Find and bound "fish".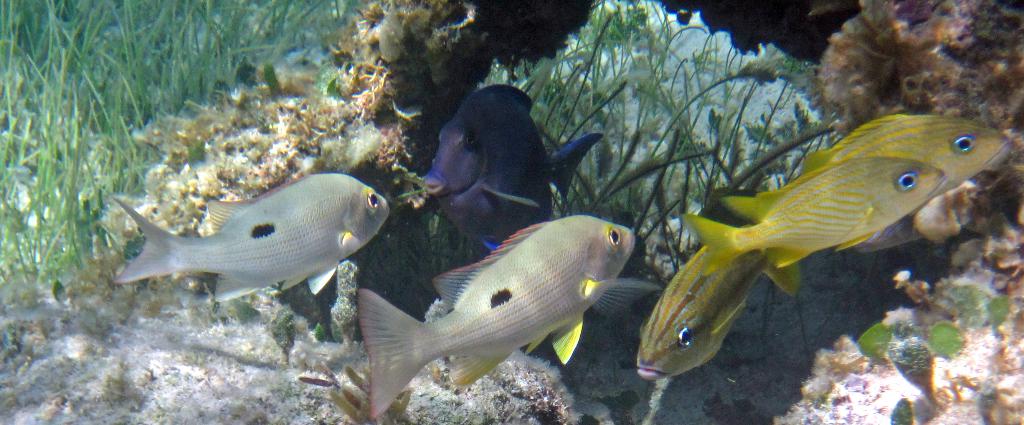
Bound: region(674, 164, 943, 274).
